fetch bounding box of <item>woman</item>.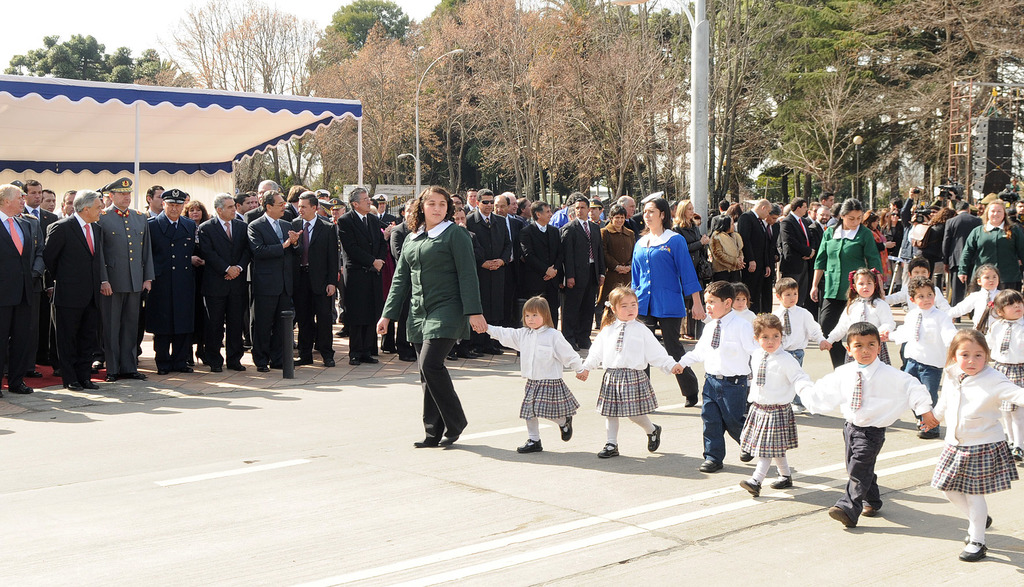
Bbox: [x1=862, y1=210, x2=886, y2=255].
